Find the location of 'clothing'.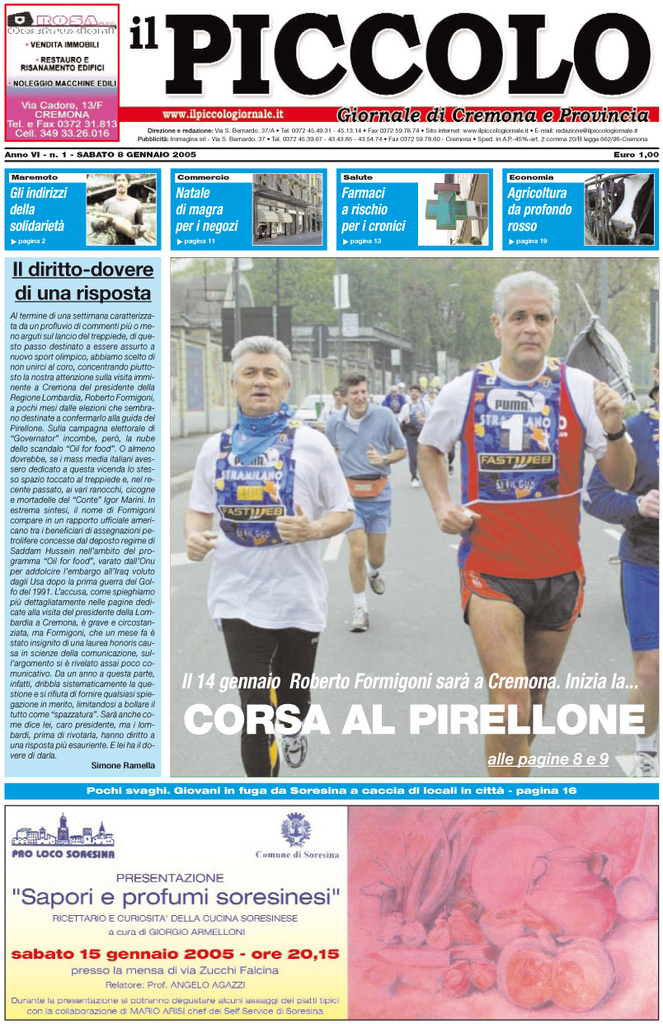
Location: detection(323, 388, 396, 552).
